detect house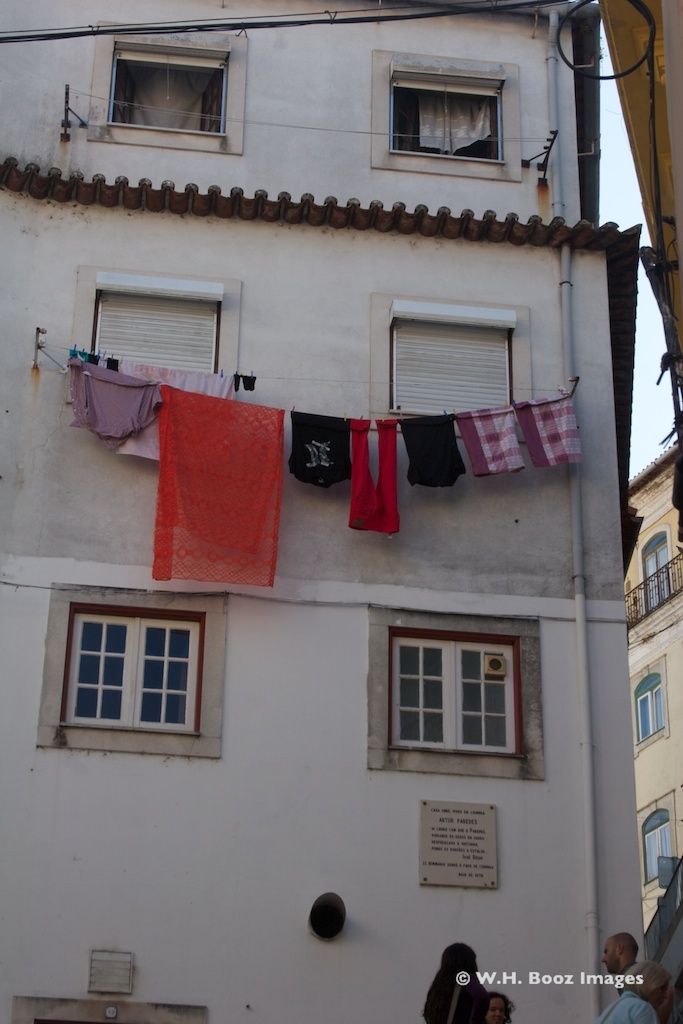
detection(621, 426, 682, 1023)
